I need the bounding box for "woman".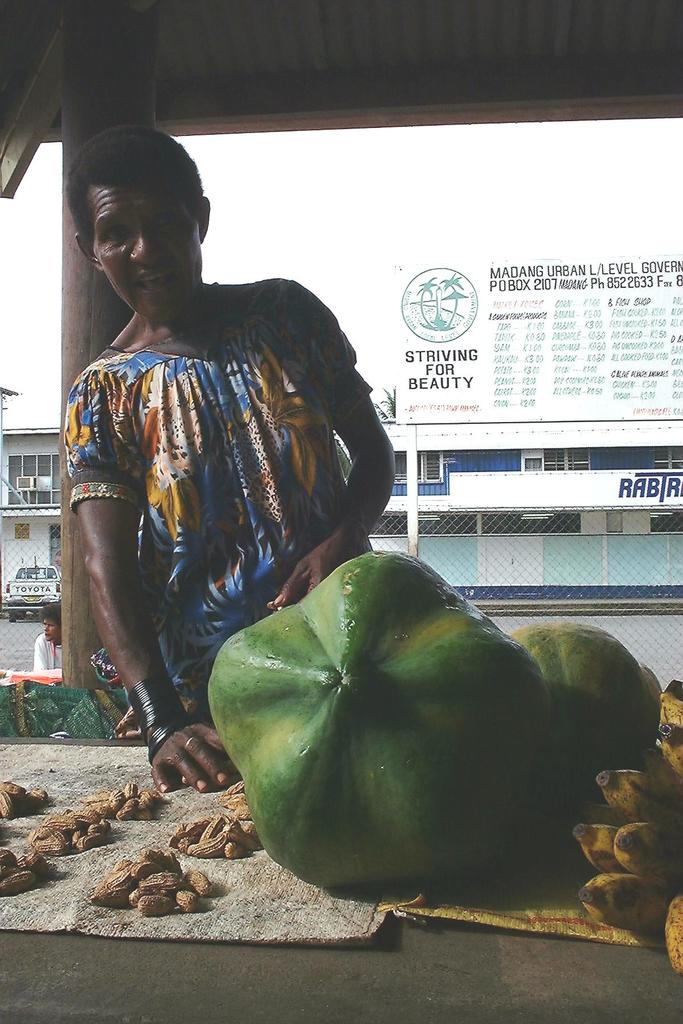
Here it is: (left=66, top=111, right=409, bottom=795).
